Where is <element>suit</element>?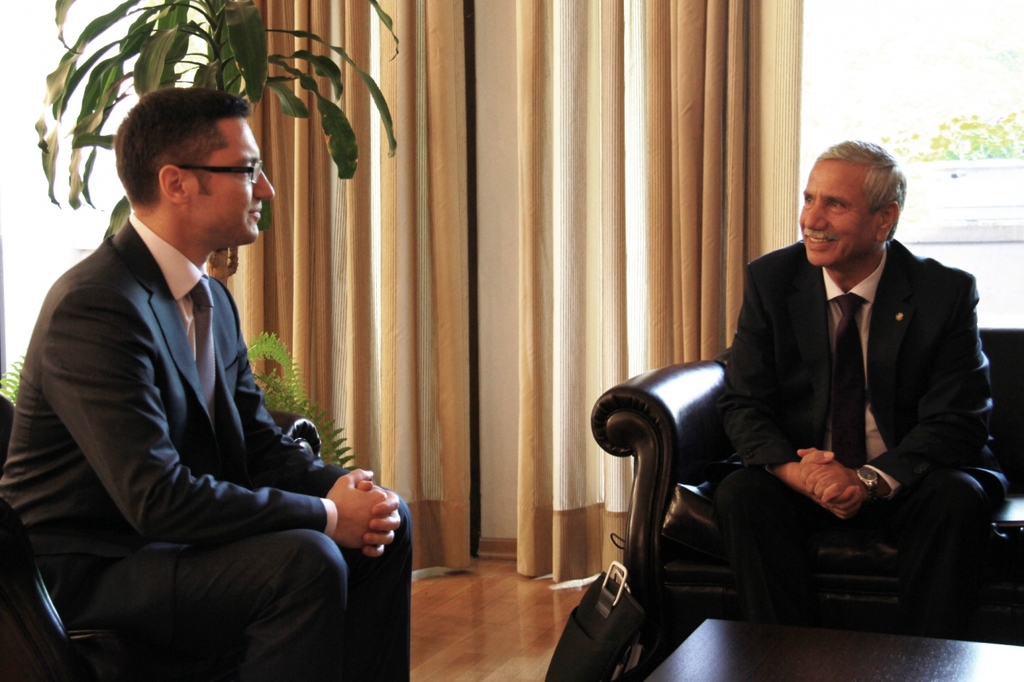
detection(13, 193, 426, 672).
